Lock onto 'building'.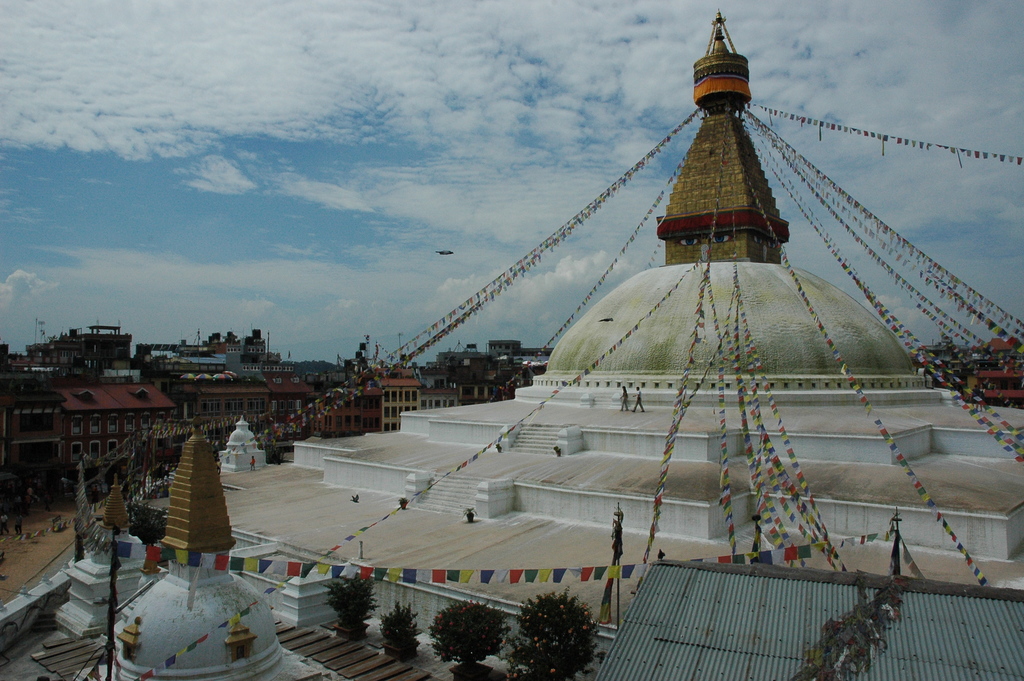
Locked: [374, 377, 419, 430].
